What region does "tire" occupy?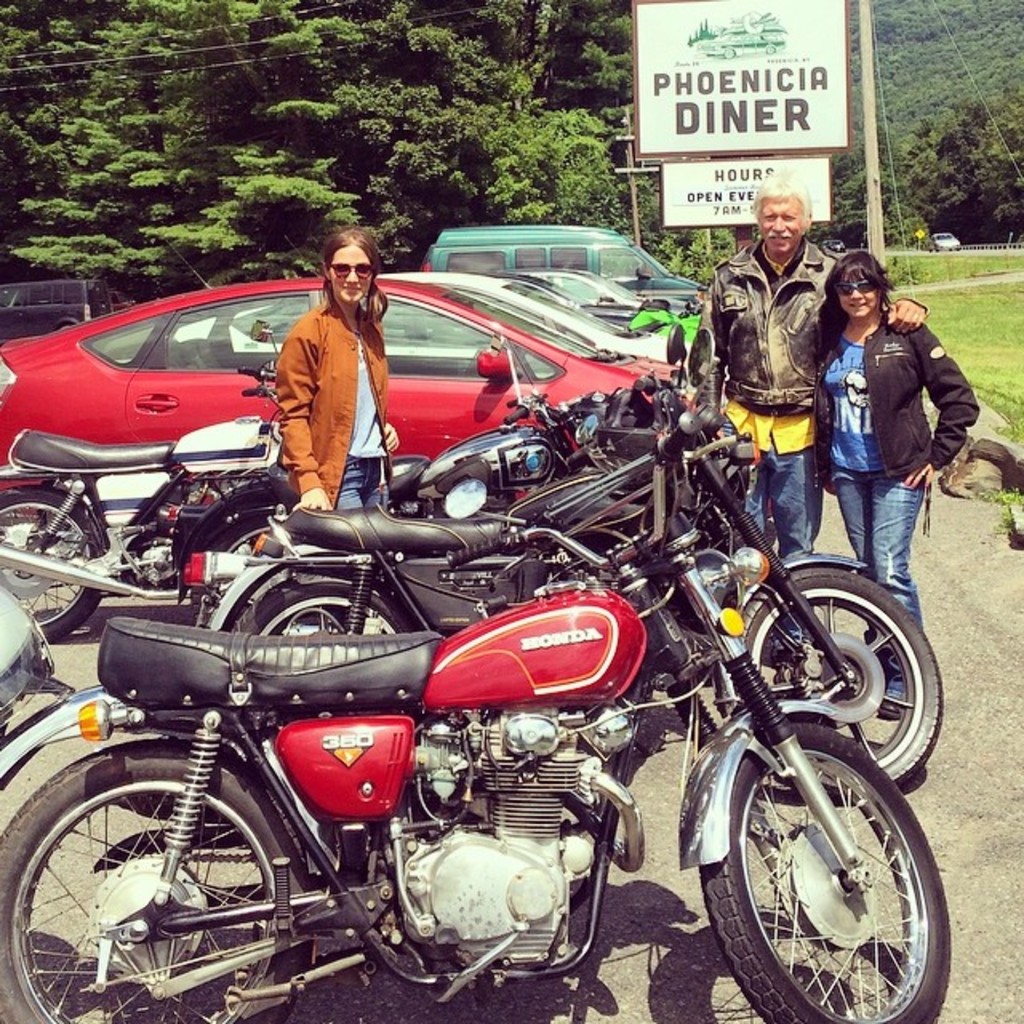
[715, 560, 942, 795].
